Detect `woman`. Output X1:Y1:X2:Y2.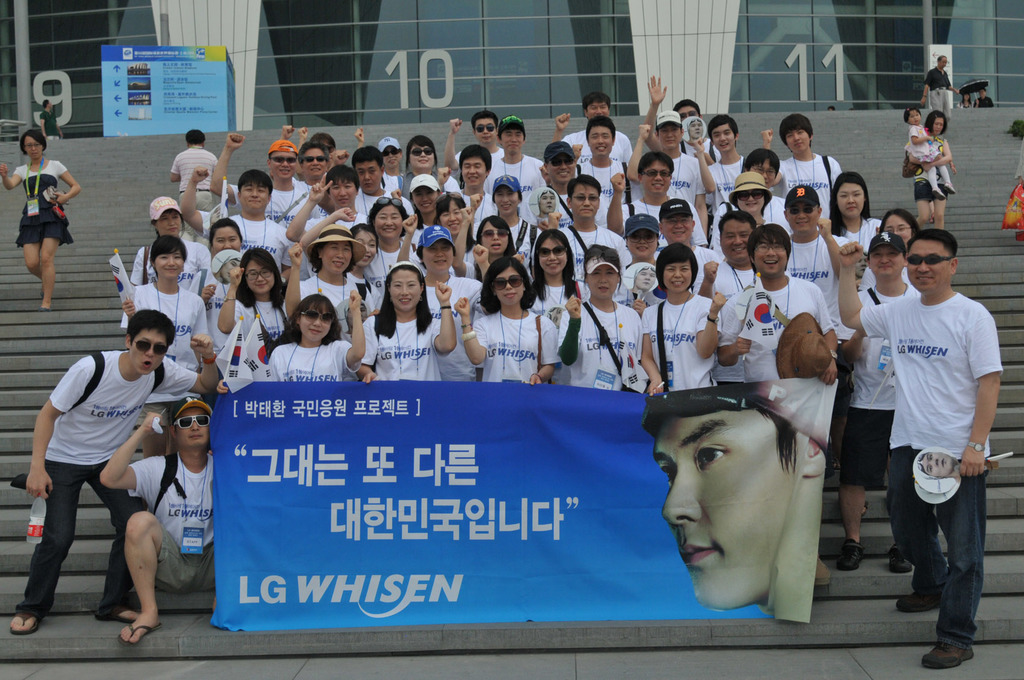
396:134:450:195.
